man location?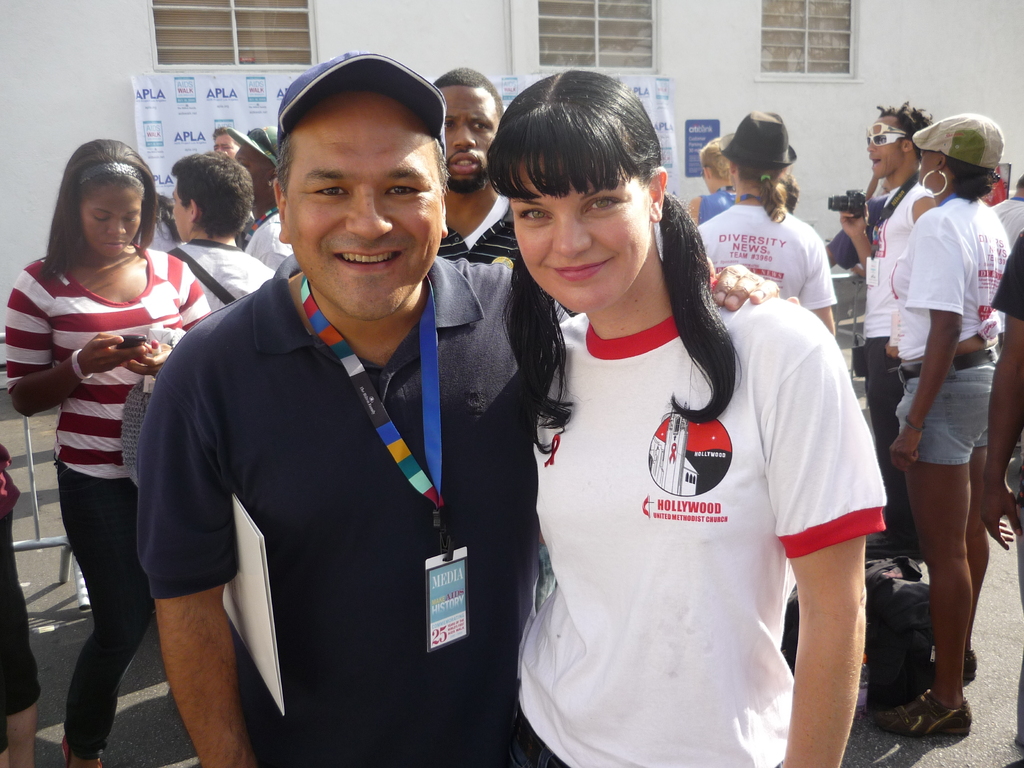
Rect(223, 127, 298, 272)
